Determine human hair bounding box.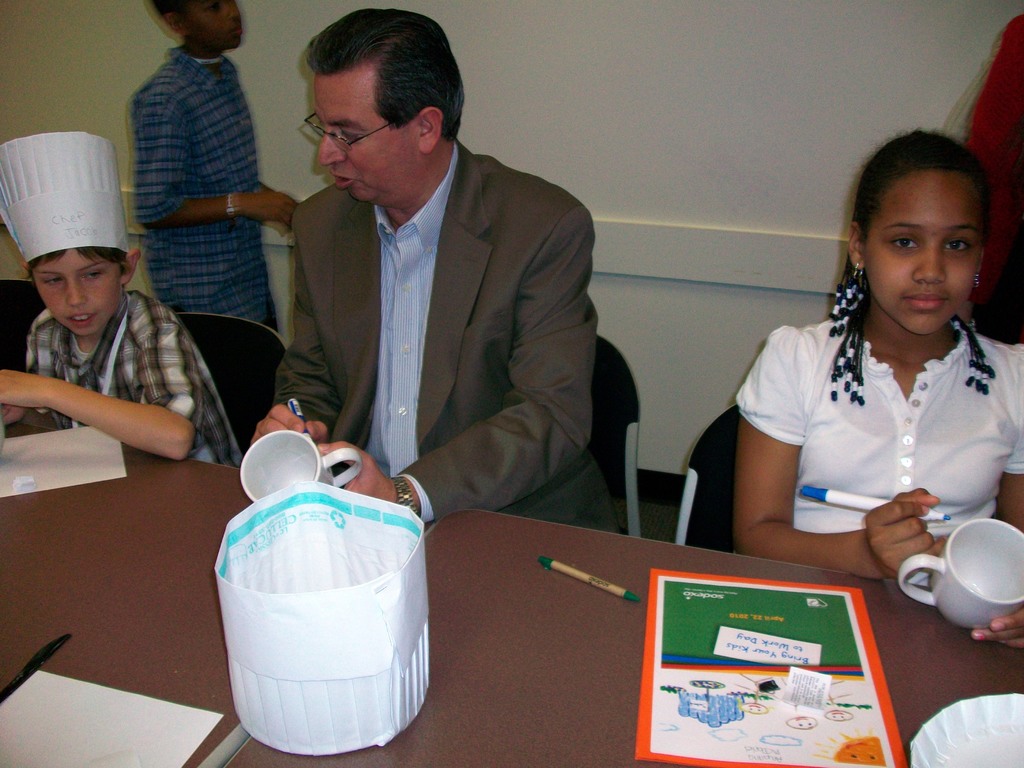
Determined: detection(24, 243, 135, 283).
